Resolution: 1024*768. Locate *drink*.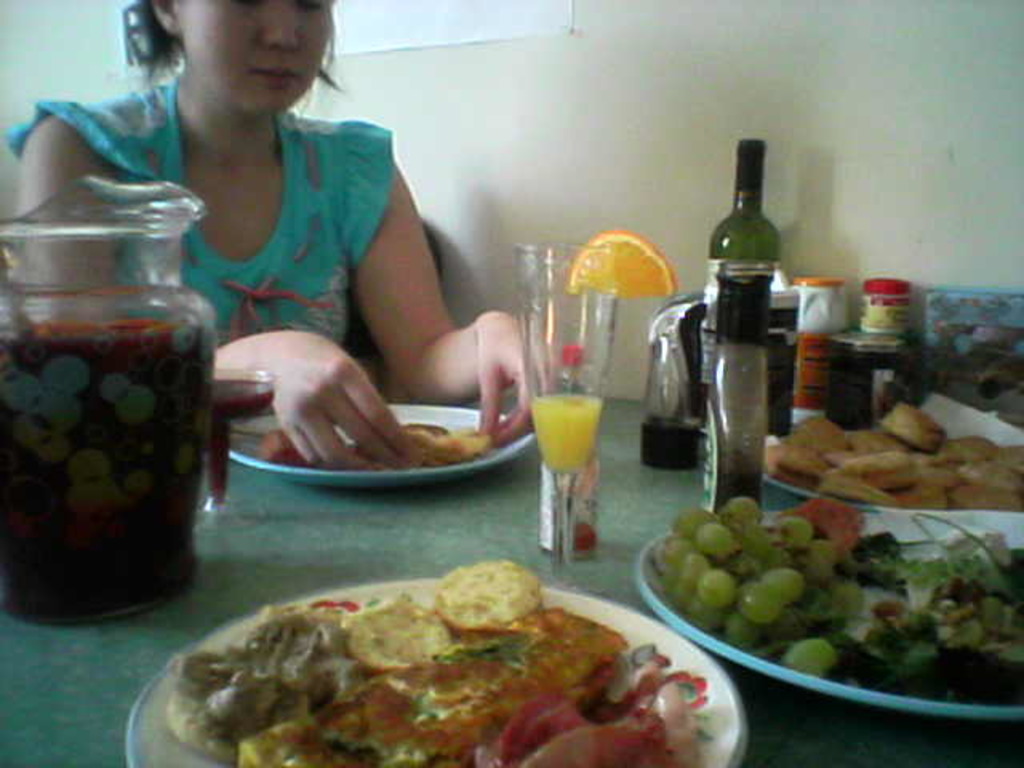
bbox=(530, 392, 606, 474).
